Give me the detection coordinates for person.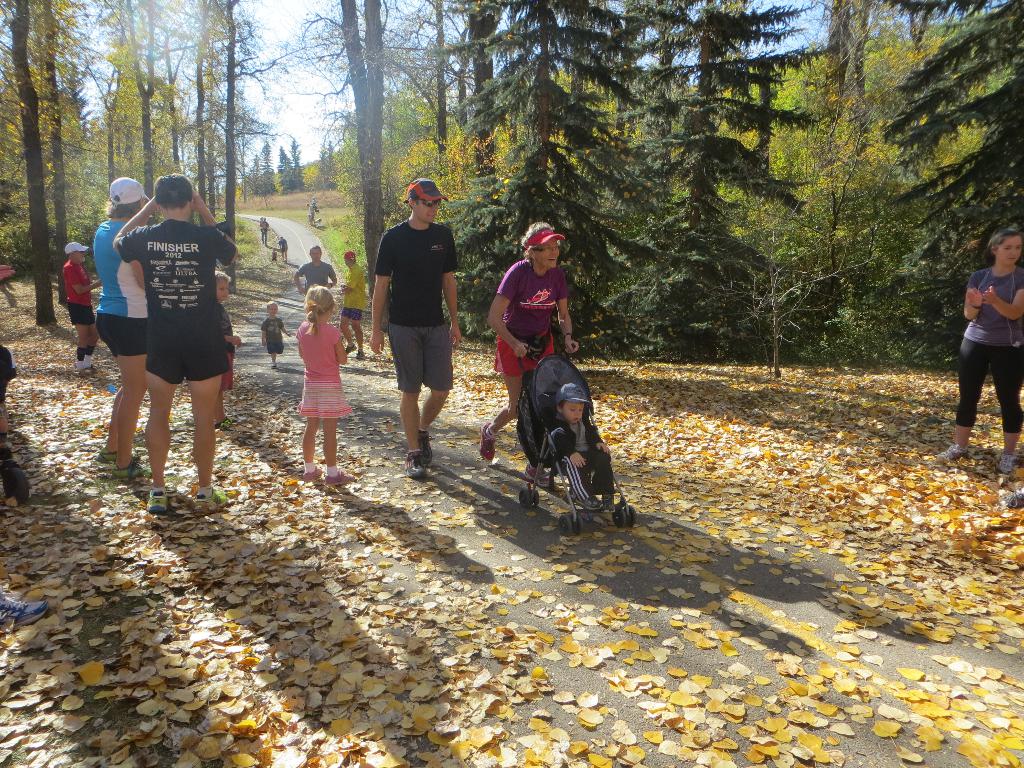
(364, 174, 465, 481).
